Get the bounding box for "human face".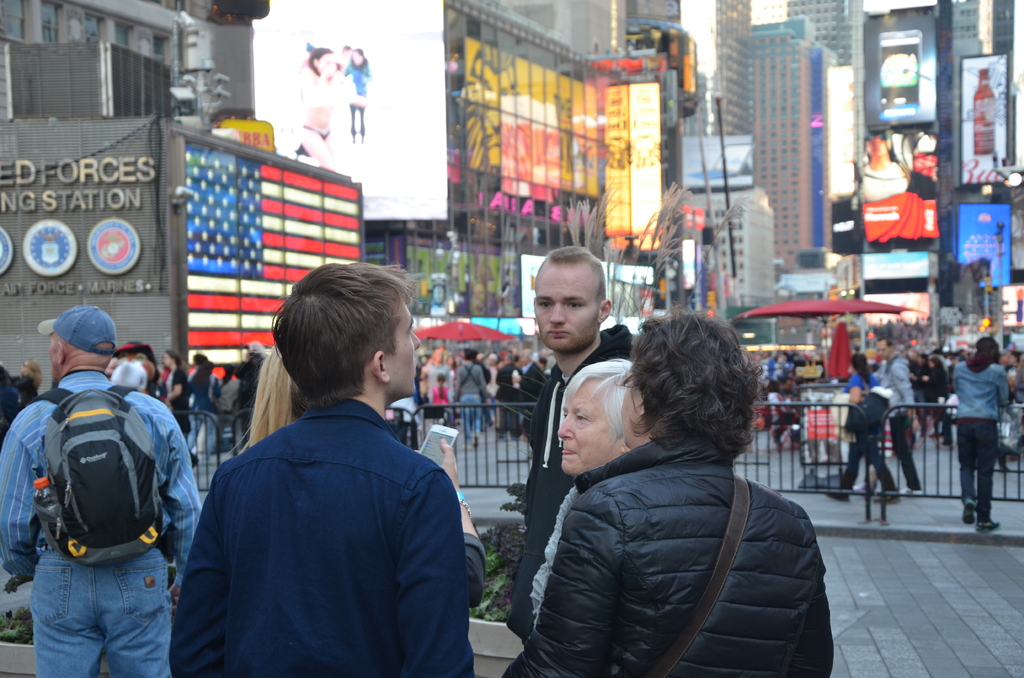
<bbox>385, 298, 417, 401</bbox>.
